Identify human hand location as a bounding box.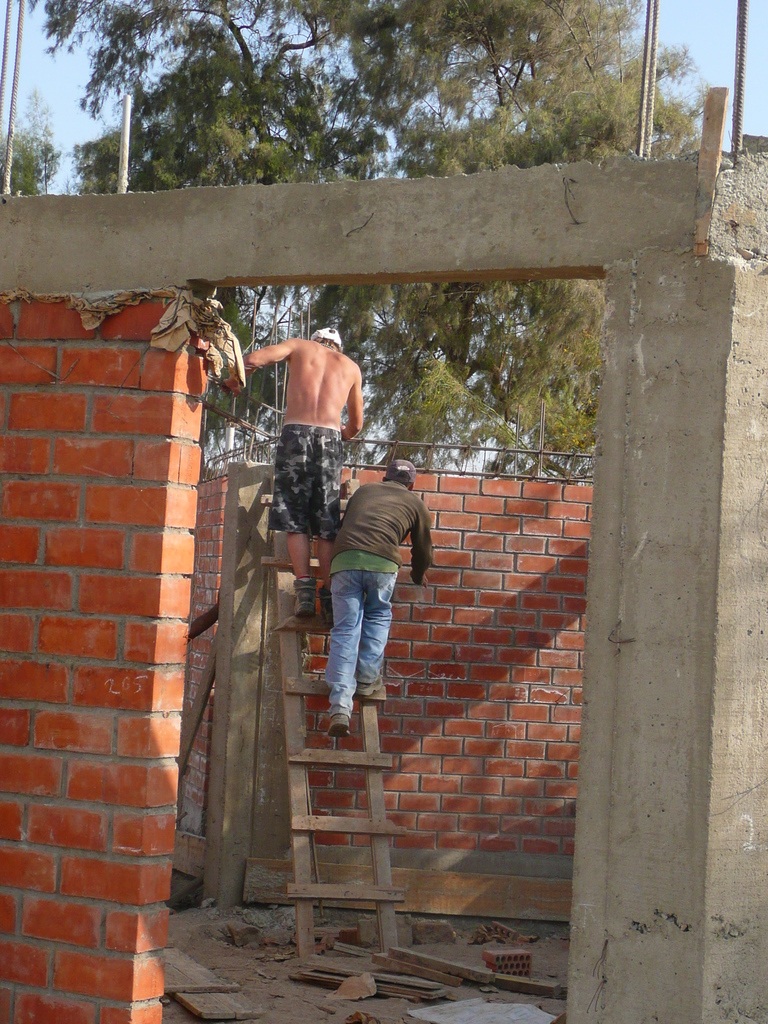
{"left": 340, "top": 422, "right": 345, "bottom": 440}.
